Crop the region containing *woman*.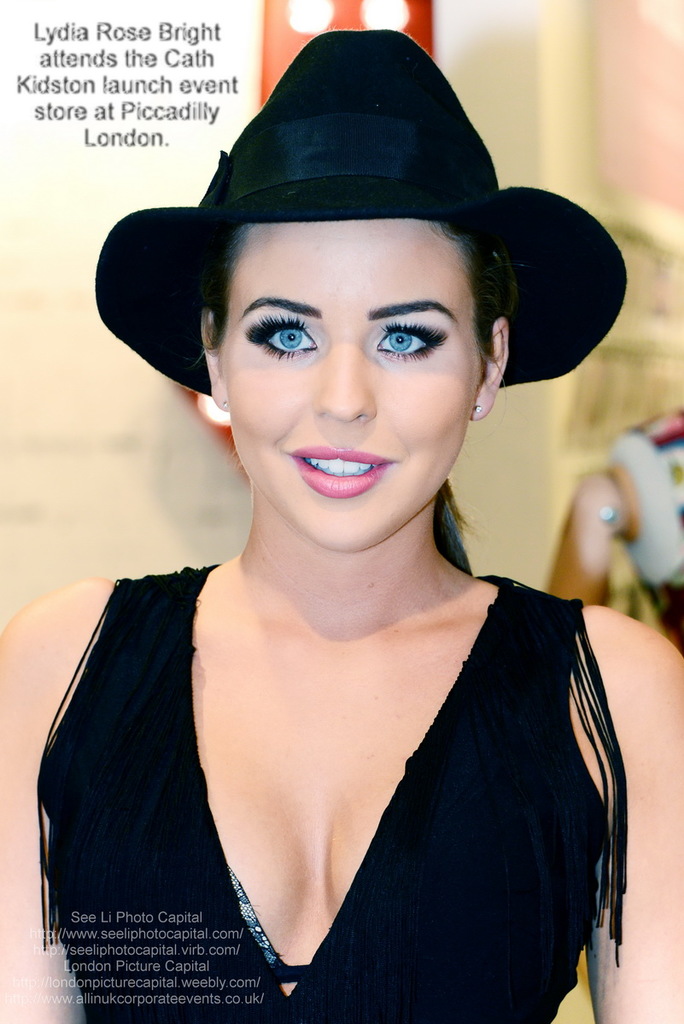
Crop region: {"x1": 0, "y1": 28, "x2": 683, "y2": 1023}.
